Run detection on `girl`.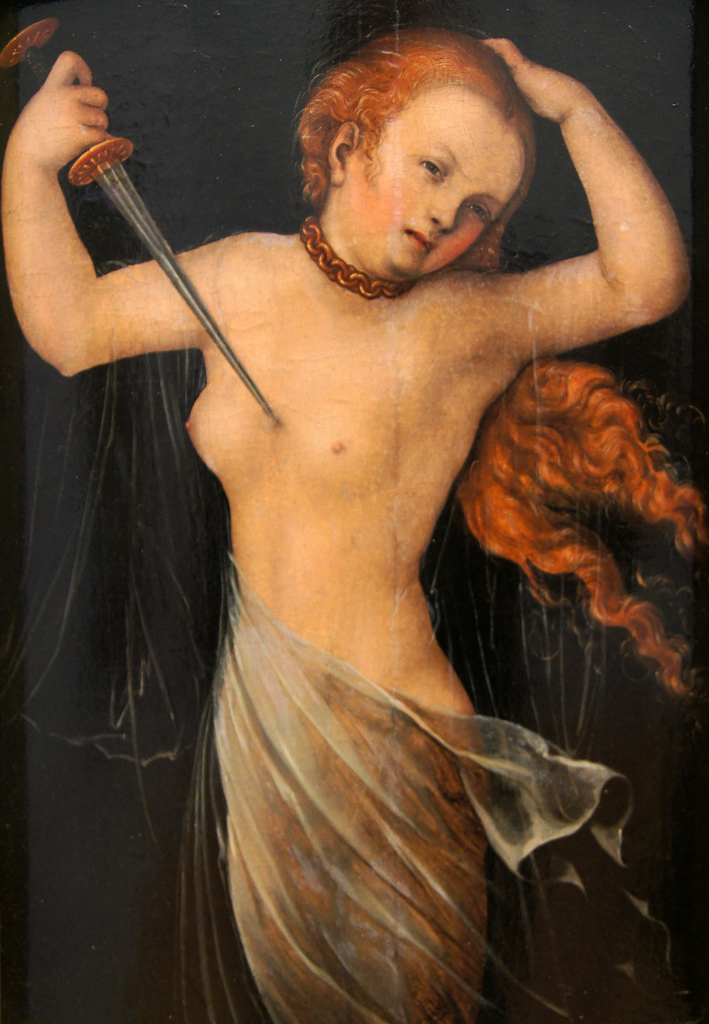
Result: bbox=[4, 18, 683, 1007].
